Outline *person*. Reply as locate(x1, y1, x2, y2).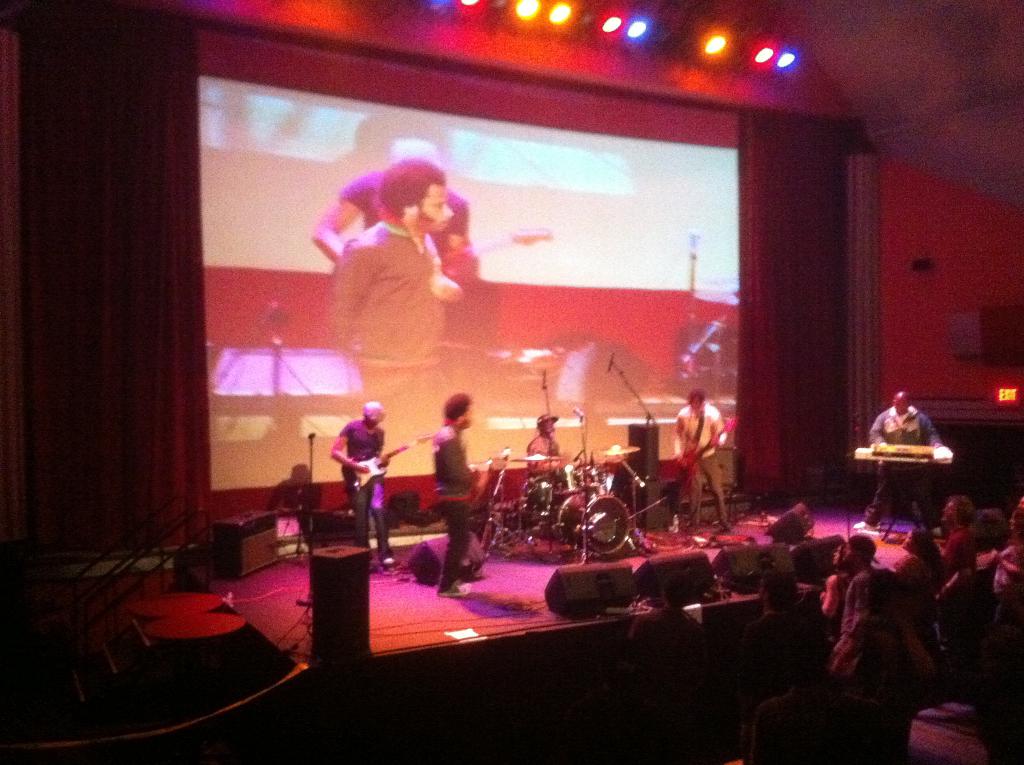
locate(932, 510, 1023, 719).
